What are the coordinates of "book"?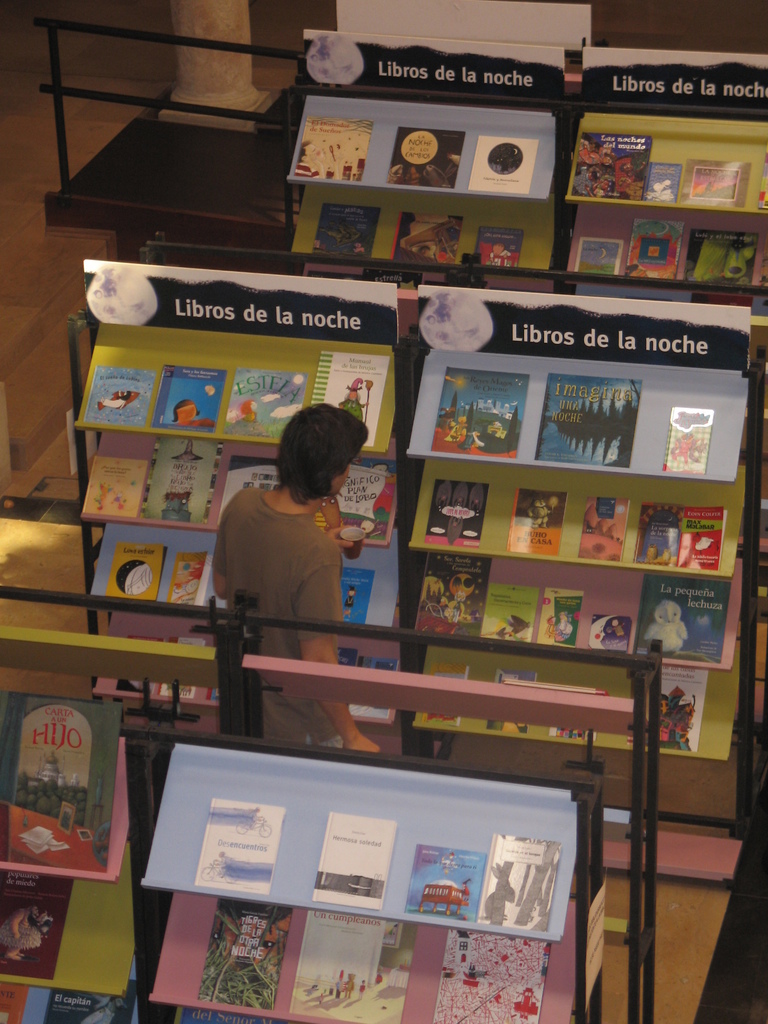
166:548:205:606.
